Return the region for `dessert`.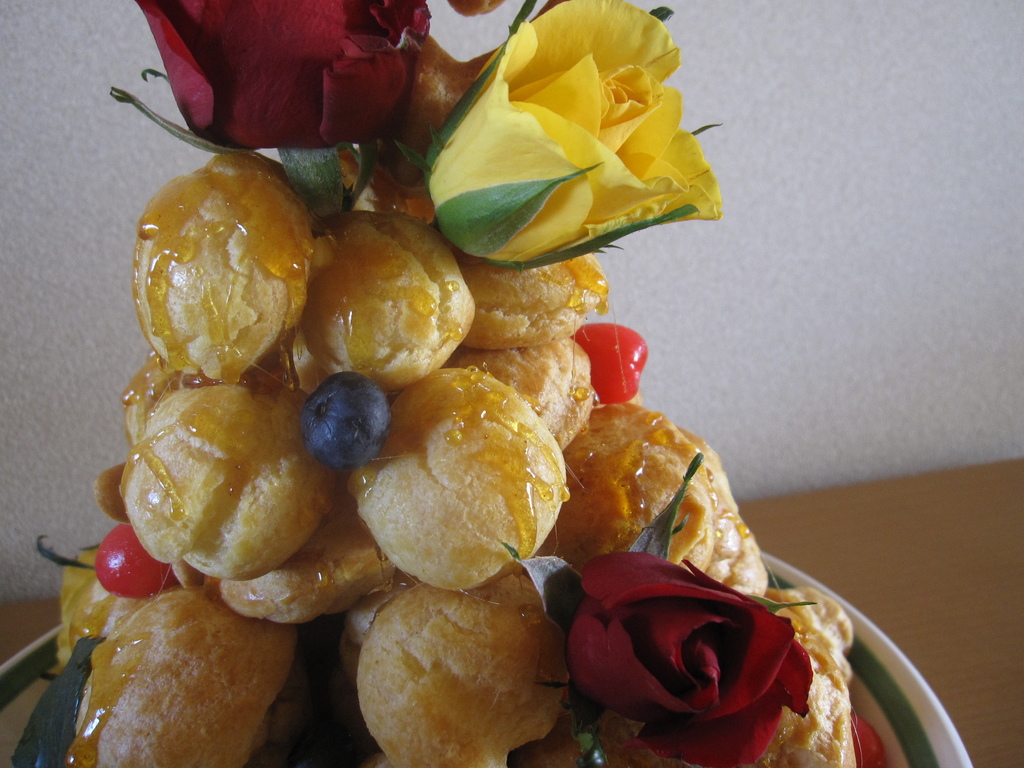
{"x1": 356, "y1": 558, "x2": 589, "y2": 767}.
